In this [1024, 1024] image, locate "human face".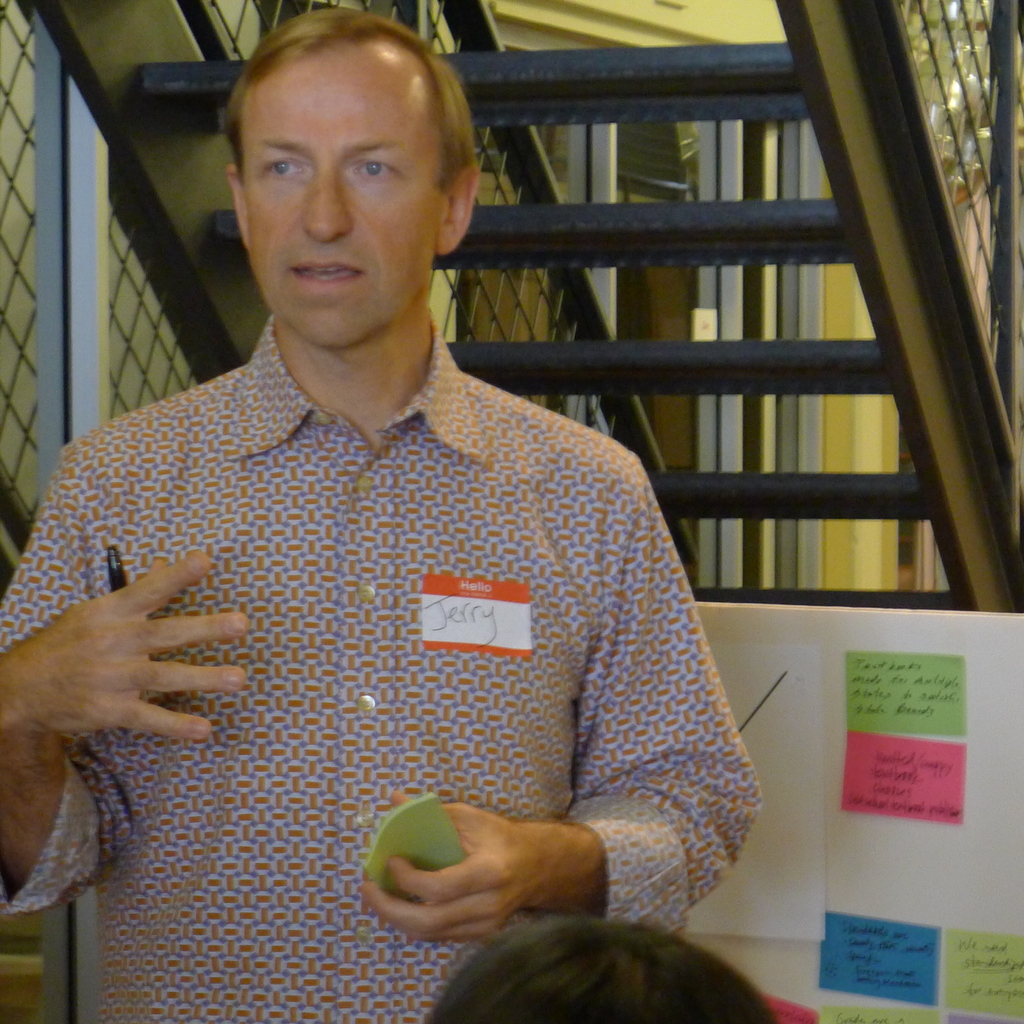
Bounding box: box(237, 60, 440, 345).
